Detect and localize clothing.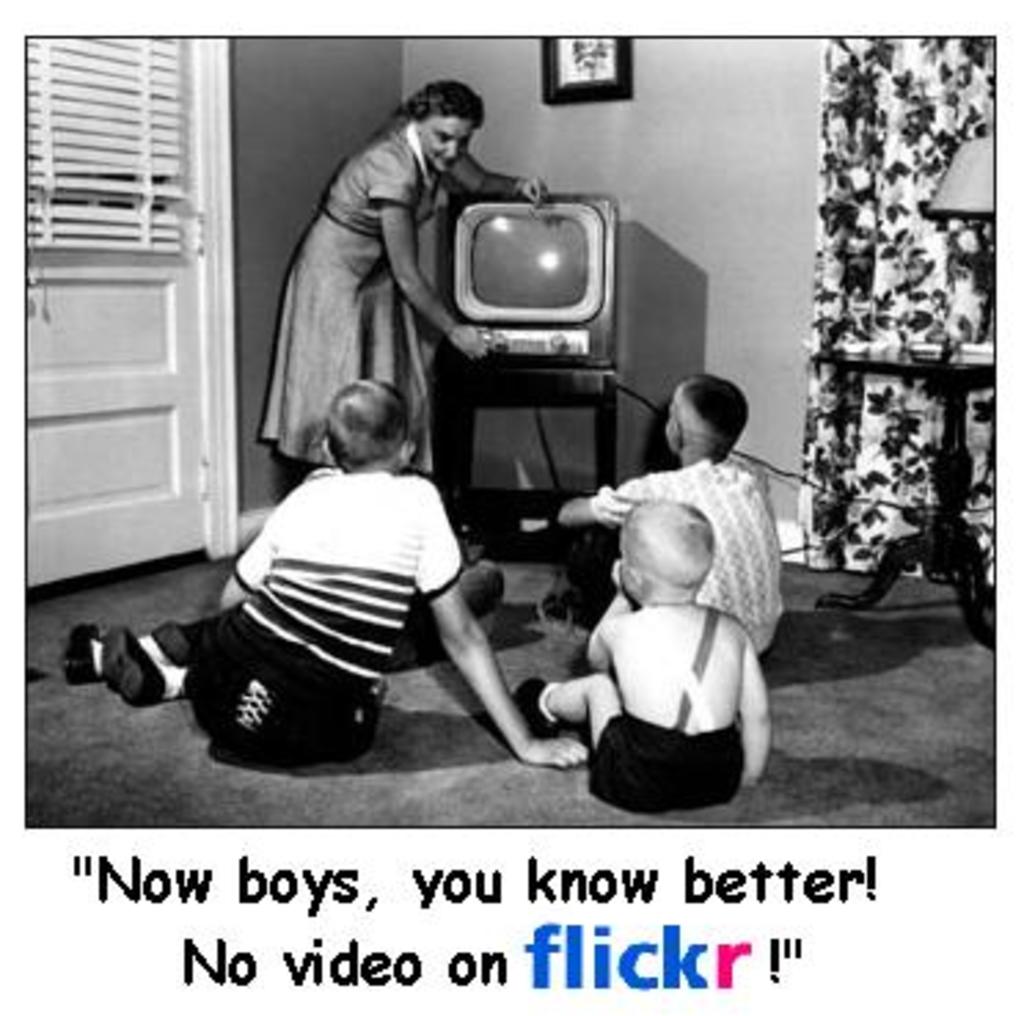
Localized at [154, 463, 462, 768].
